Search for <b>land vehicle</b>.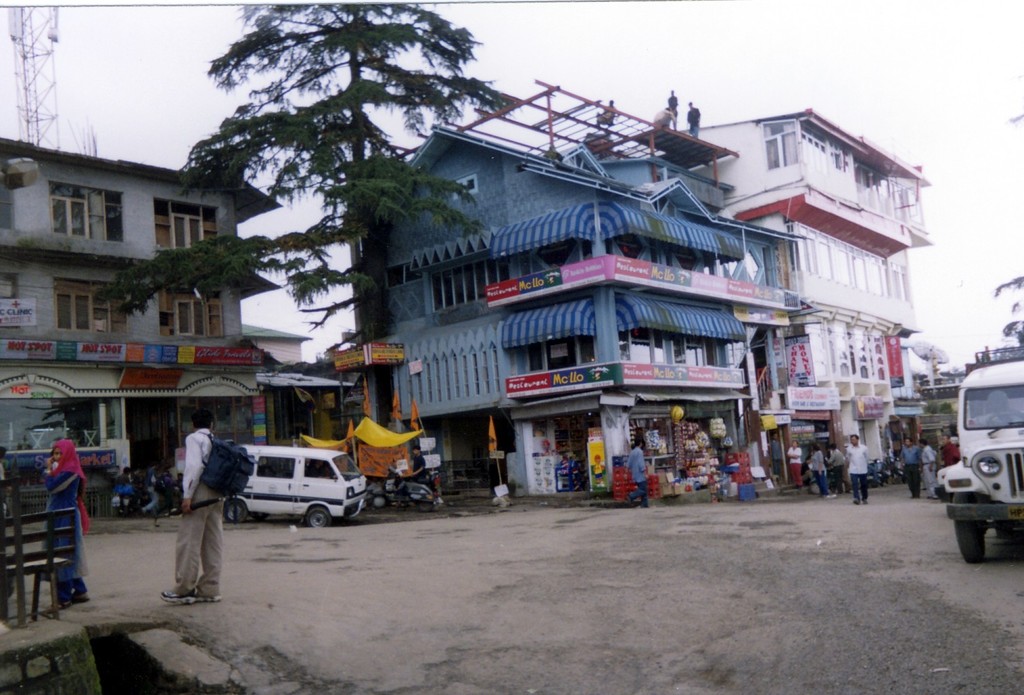
Found at 216/443/368/531.
